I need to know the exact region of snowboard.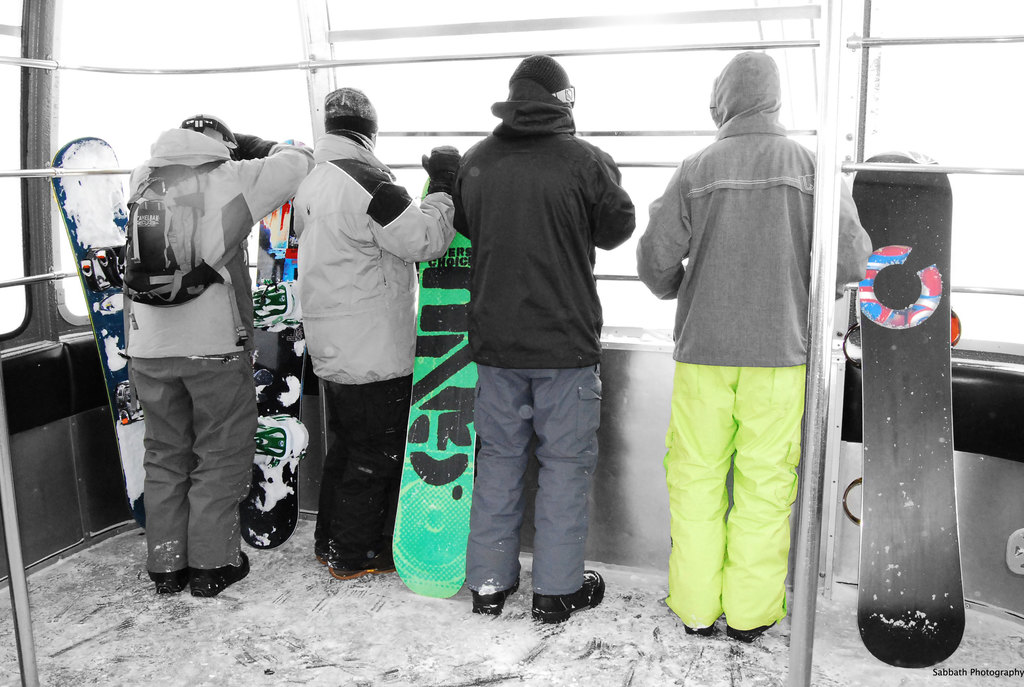
Region: (50,138,144,532).
